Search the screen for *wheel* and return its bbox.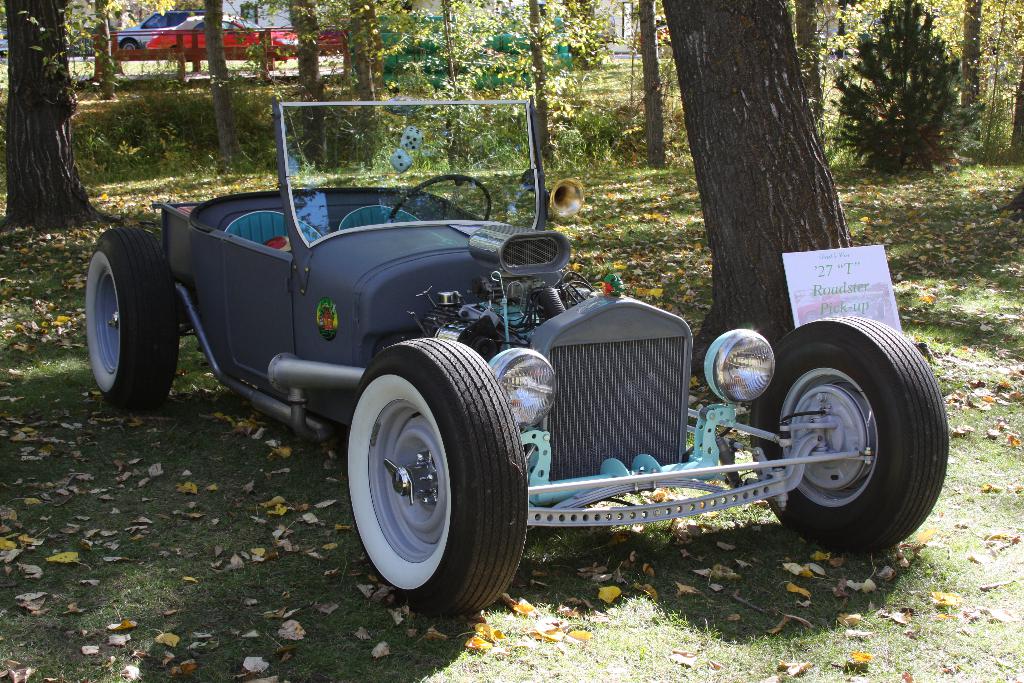
Found: (751,312,947,550).
